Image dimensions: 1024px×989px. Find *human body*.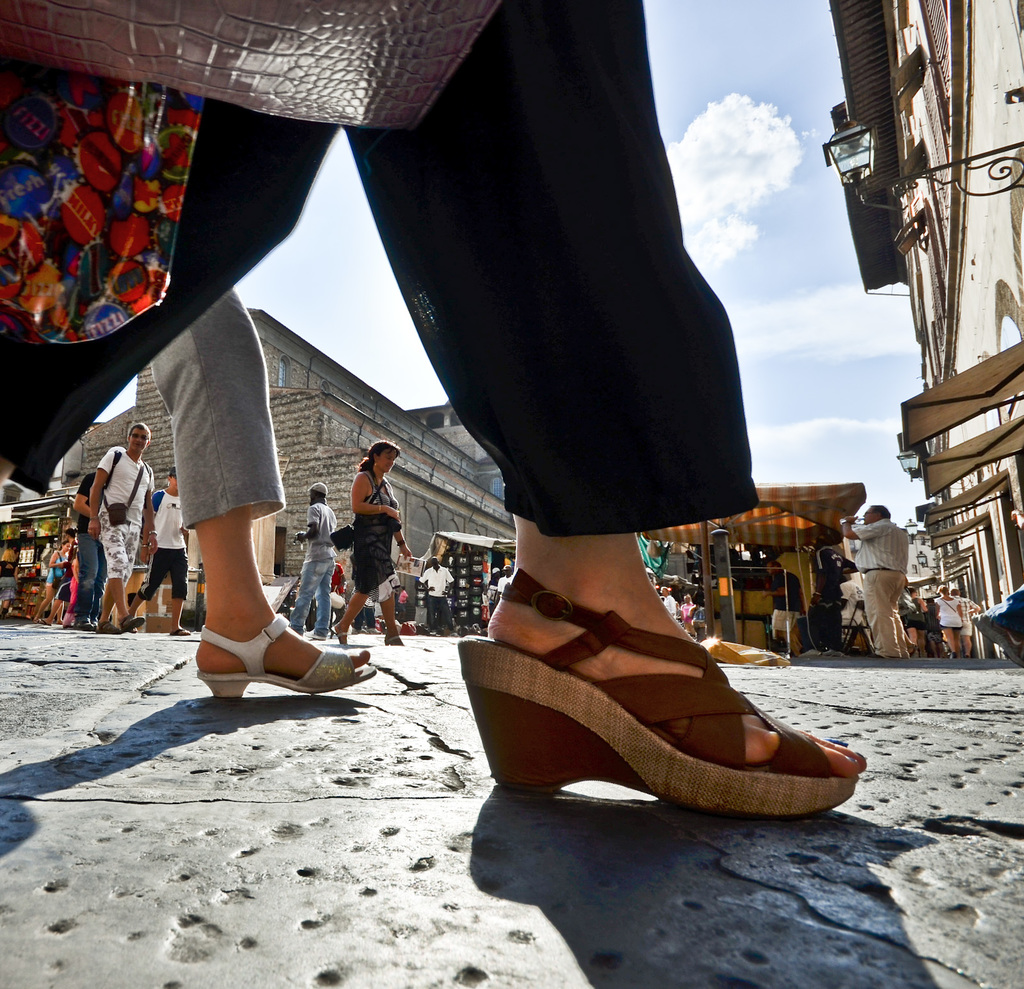
bbox=[845, 522, 919, 670].
